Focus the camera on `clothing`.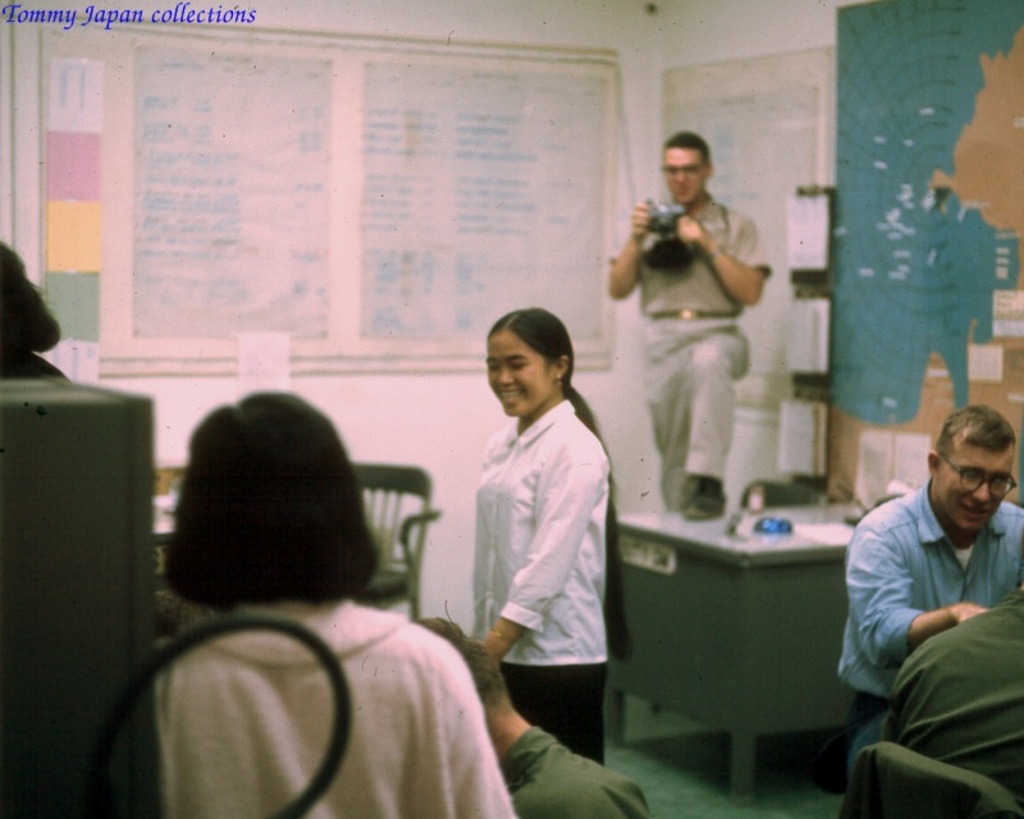
Focus region: <box>877,594,1023,805</box>.
